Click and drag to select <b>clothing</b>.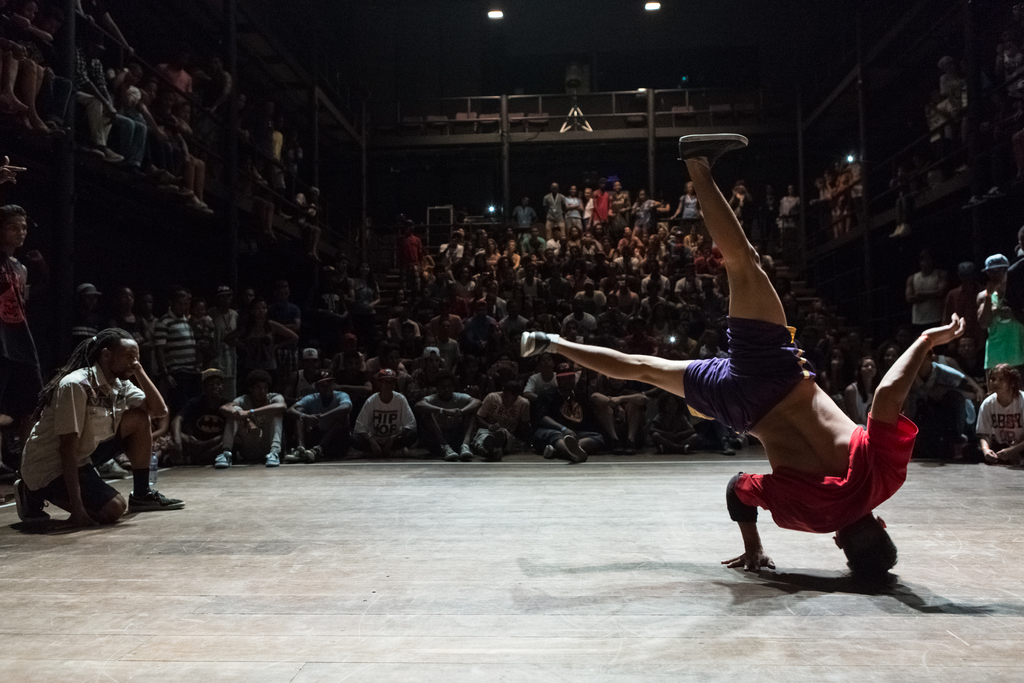
Selection: {"left": 432, "top": 317, "right": 466, "bottom": 333}.
